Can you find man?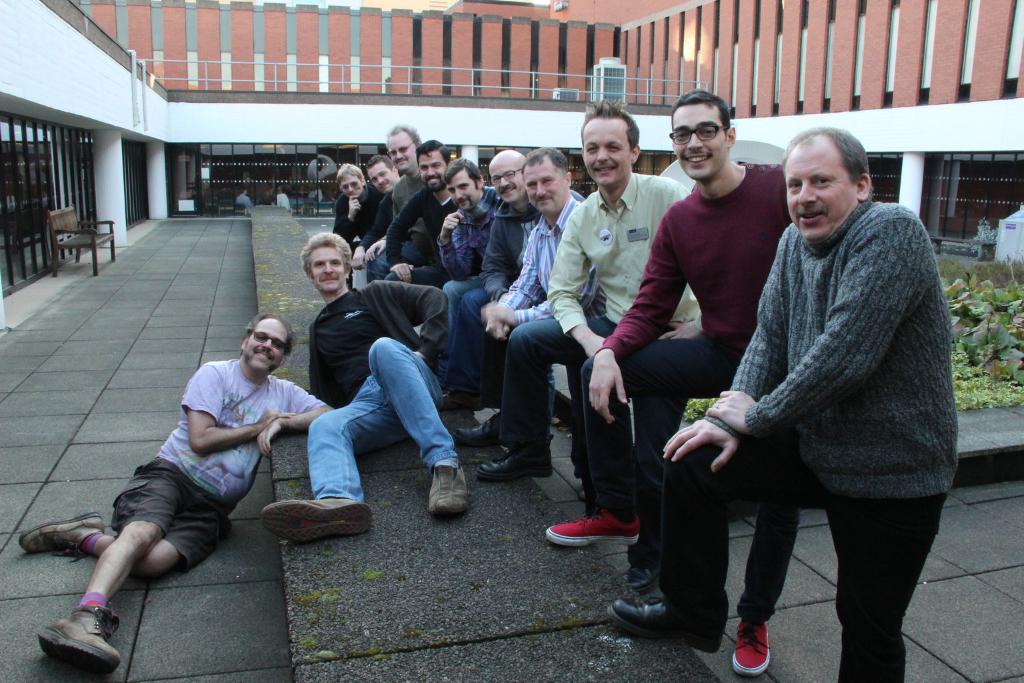
Yes, bounding box: 475:108:699:516.
